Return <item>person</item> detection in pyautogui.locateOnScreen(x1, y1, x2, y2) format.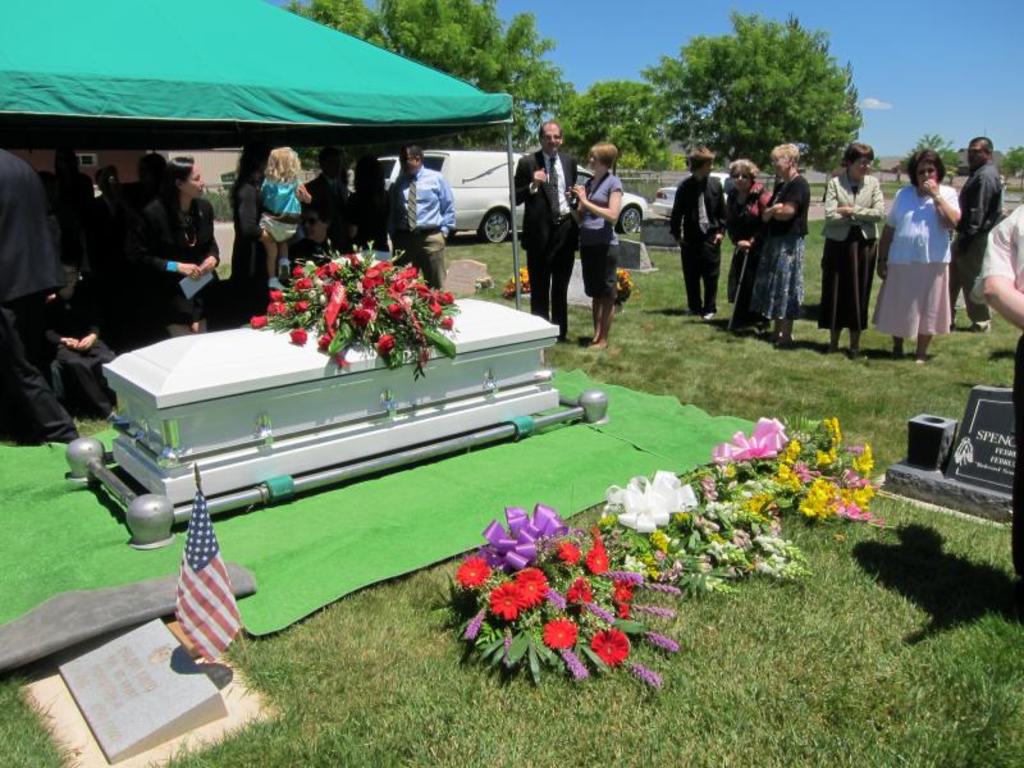
pyautogui.locateOnScreen(512, 109, 591, 344).
